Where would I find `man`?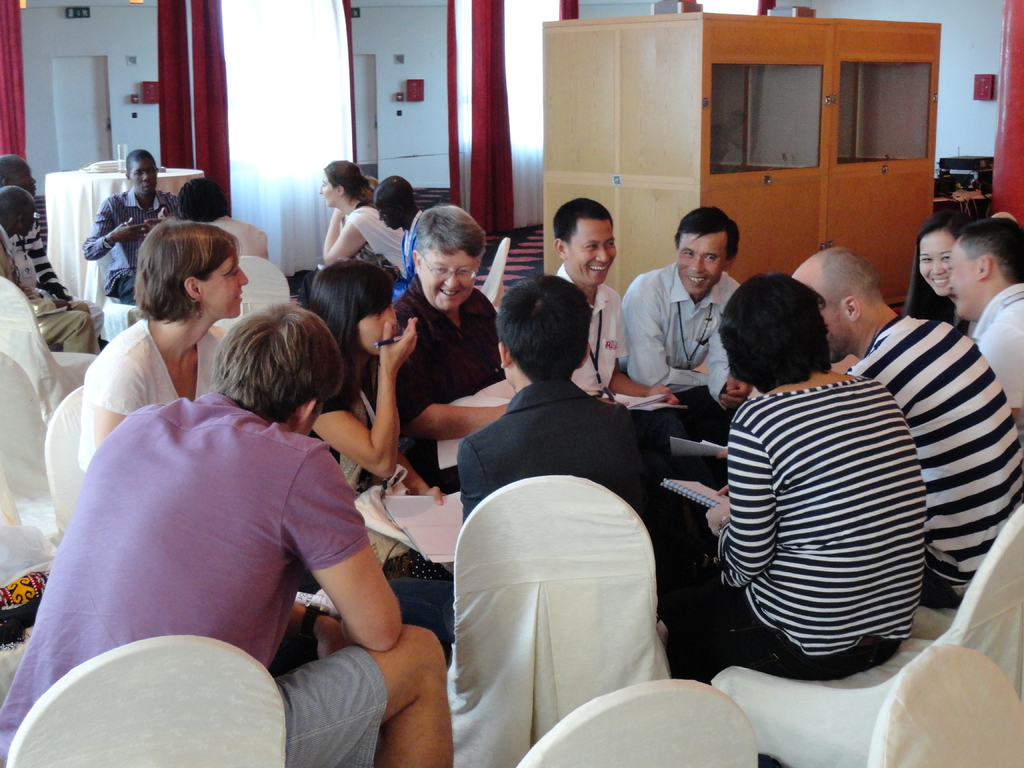
At <bbox>80, 143, 175, 302</bbox>.
